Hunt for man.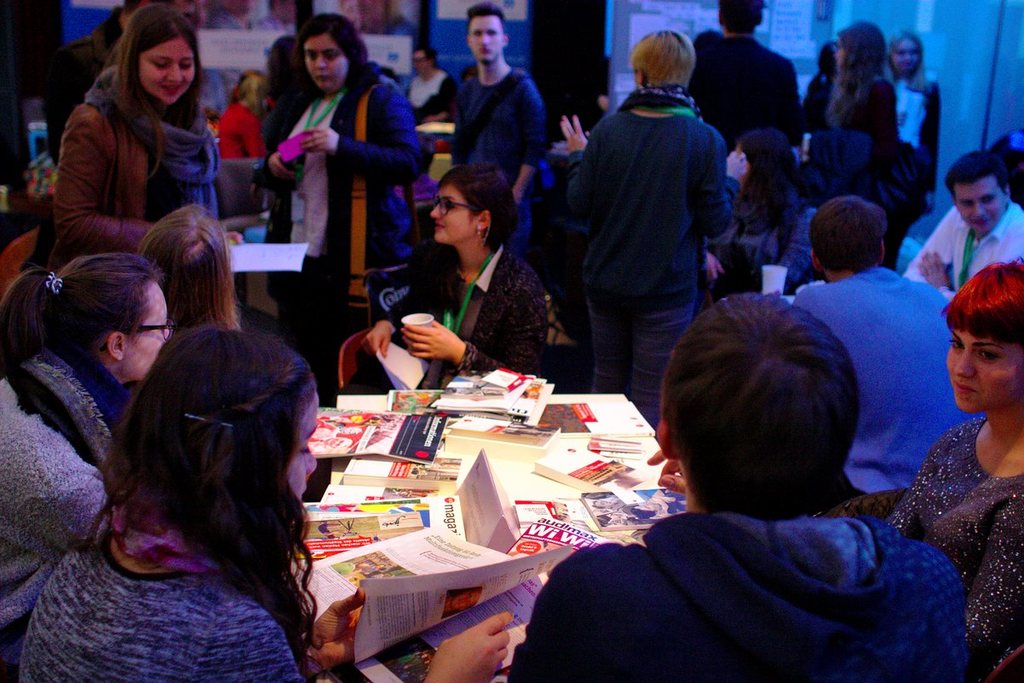
Hunted down at (left=902, top=155, right=1023, bottom=295).
